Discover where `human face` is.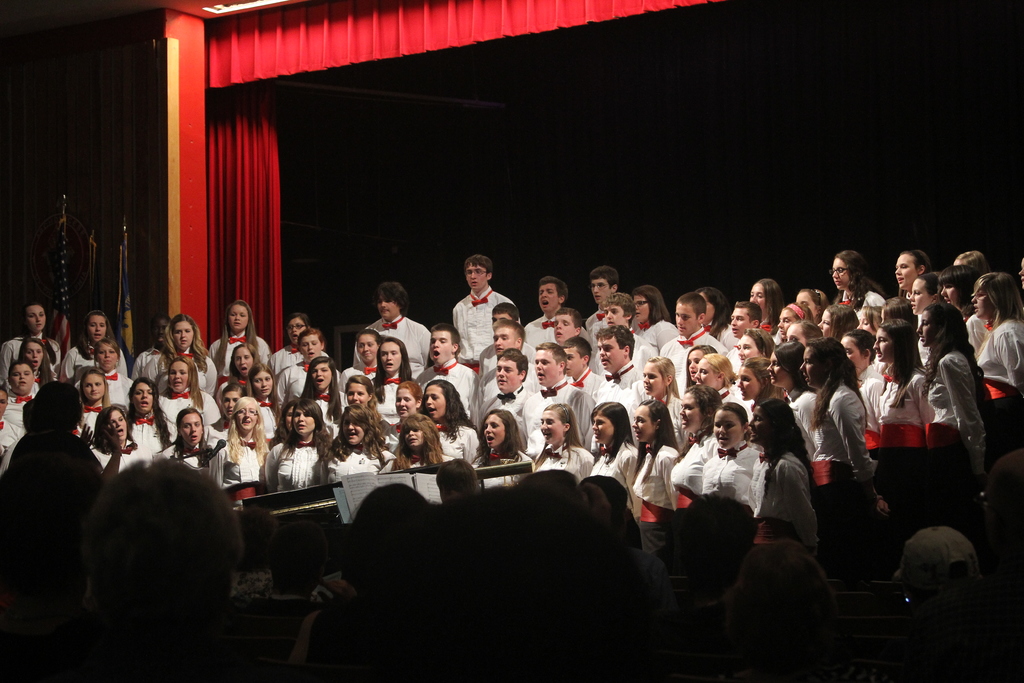
Discovered at l=294, t=407, r=314, b=439.
